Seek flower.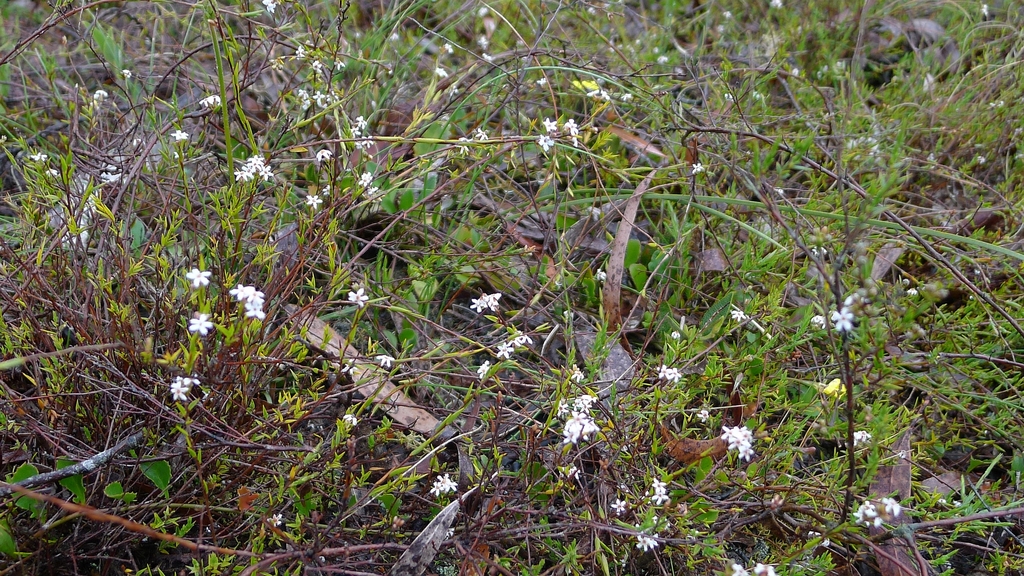
x1=477, y1=126, x2=486, y2=141.
